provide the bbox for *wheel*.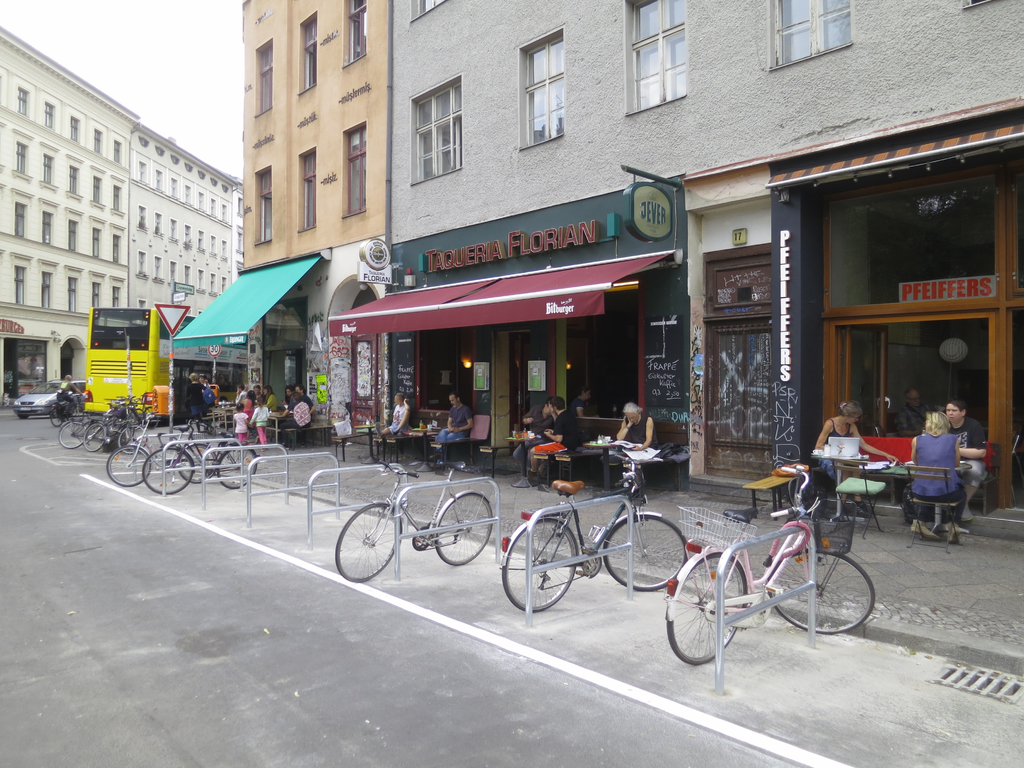
<bbox>175, 445, 213, 482</bbox>.
